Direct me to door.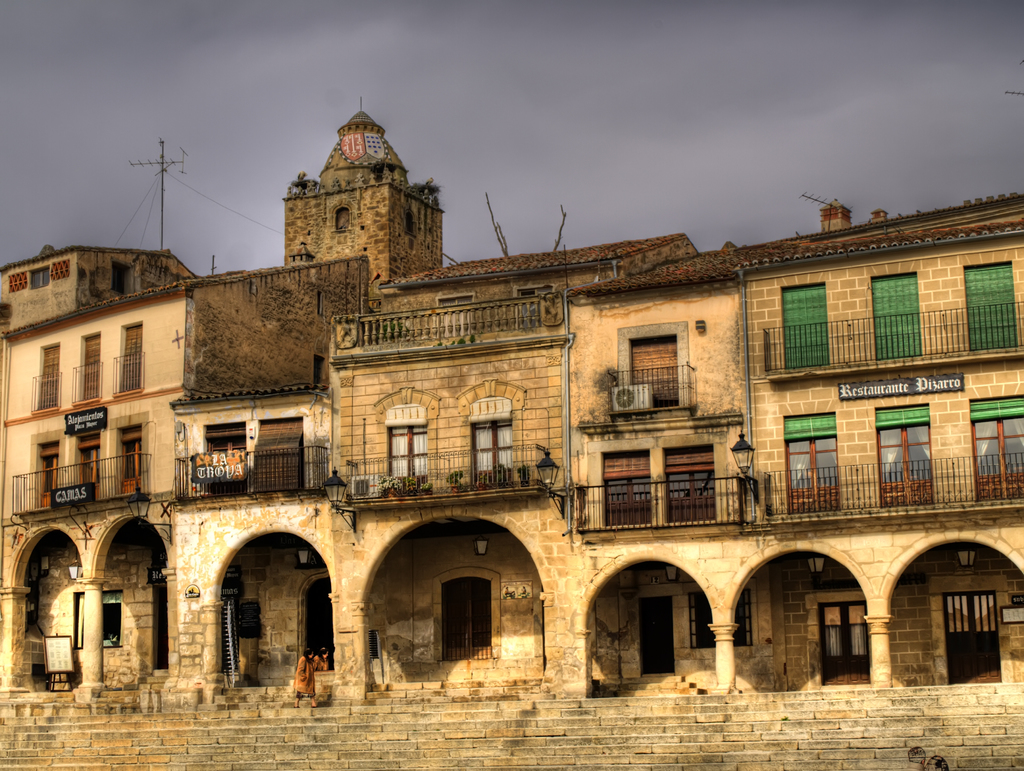
Direction: BBox(643, 600, 673, 674).
